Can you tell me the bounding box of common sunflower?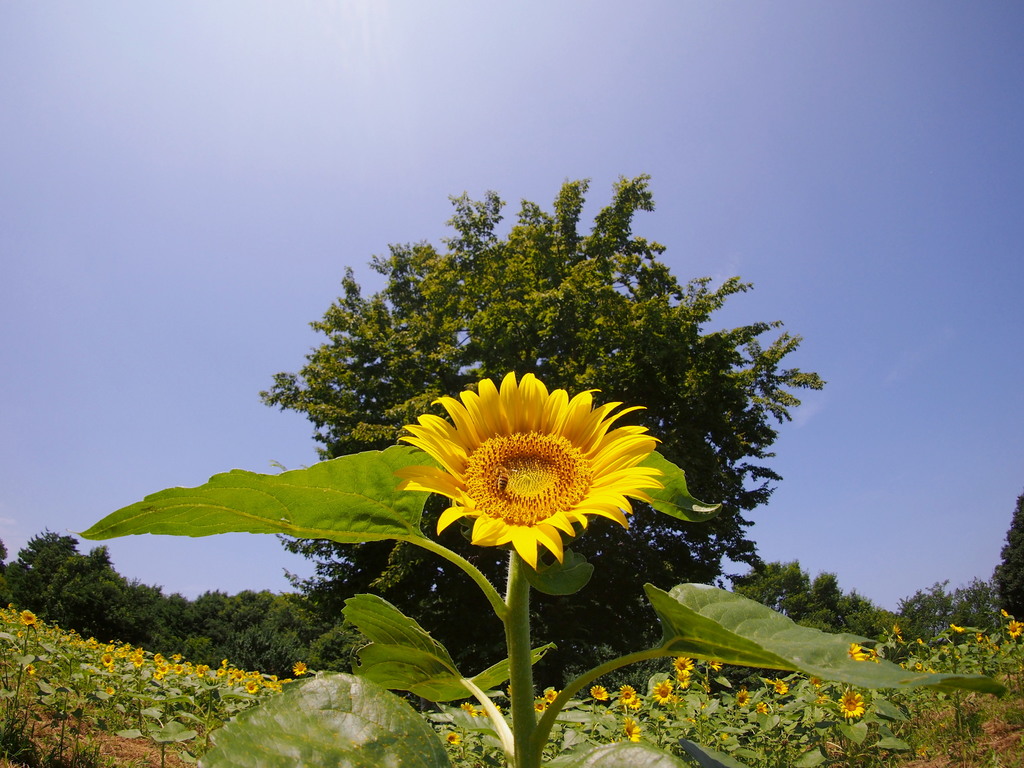
658,683,674,700.
